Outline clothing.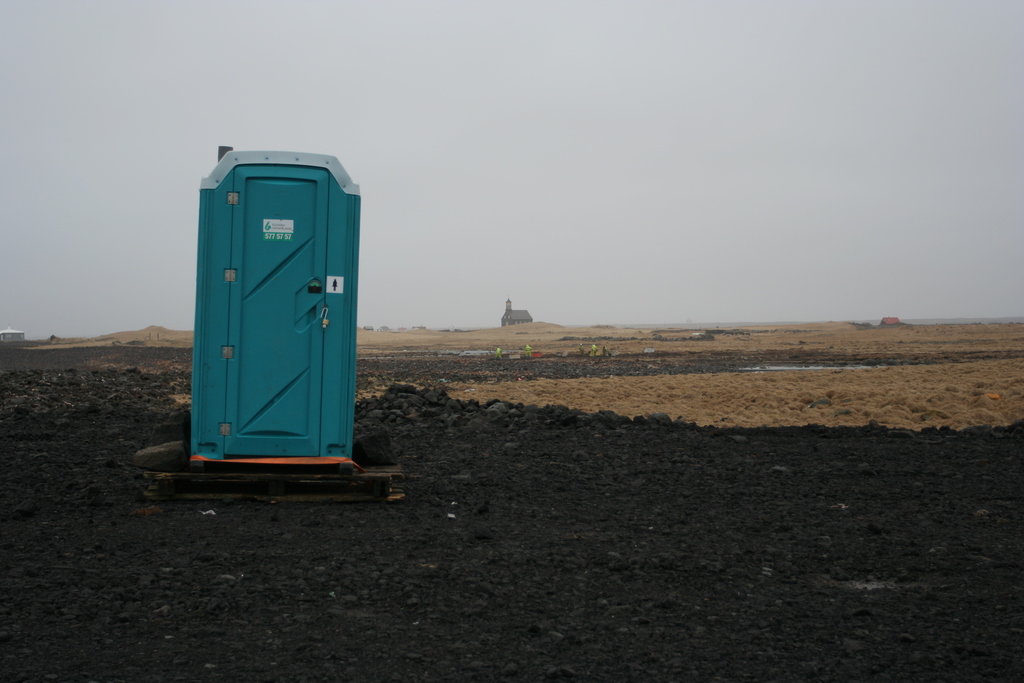
Outline: <region>524, 343, 532, 358</region>.
